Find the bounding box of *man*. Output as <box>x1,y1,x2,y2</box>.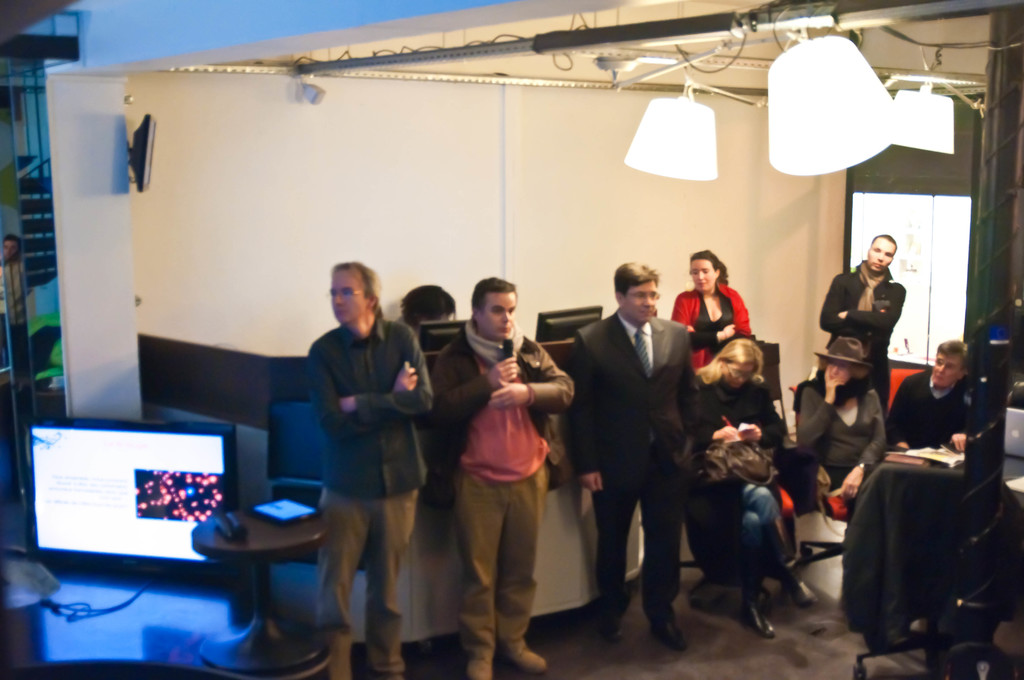
<box>817,234,907,416</box>.
